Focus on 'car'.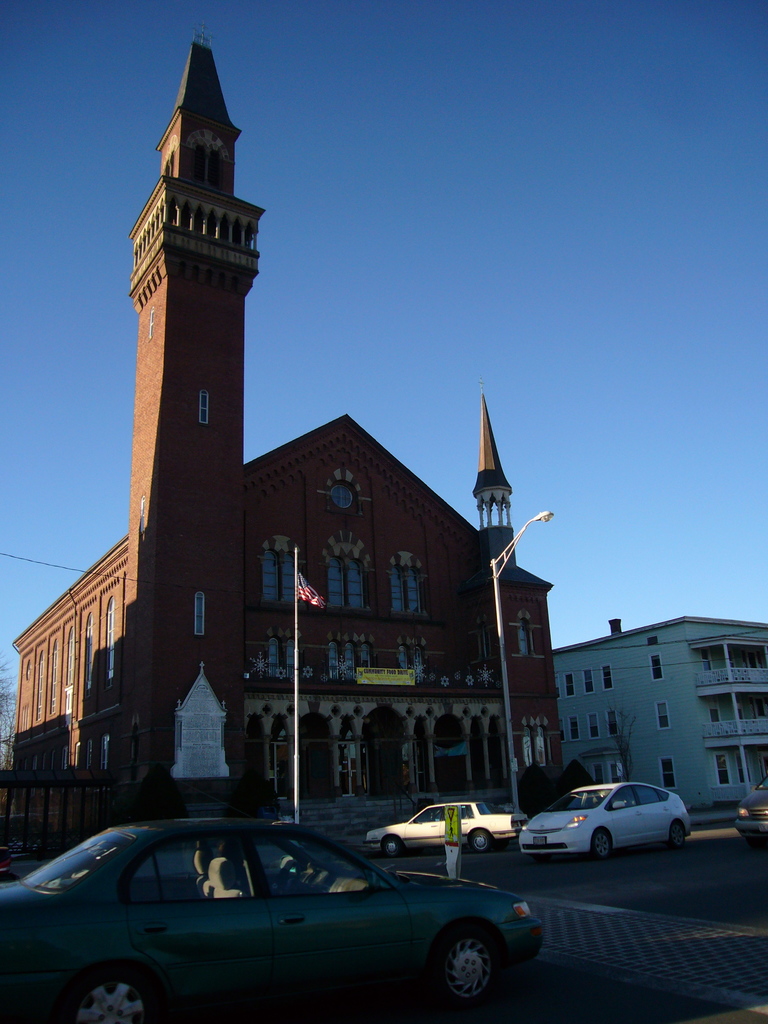
Focused at x1=732 y1=778 x2=767 y2=836.
